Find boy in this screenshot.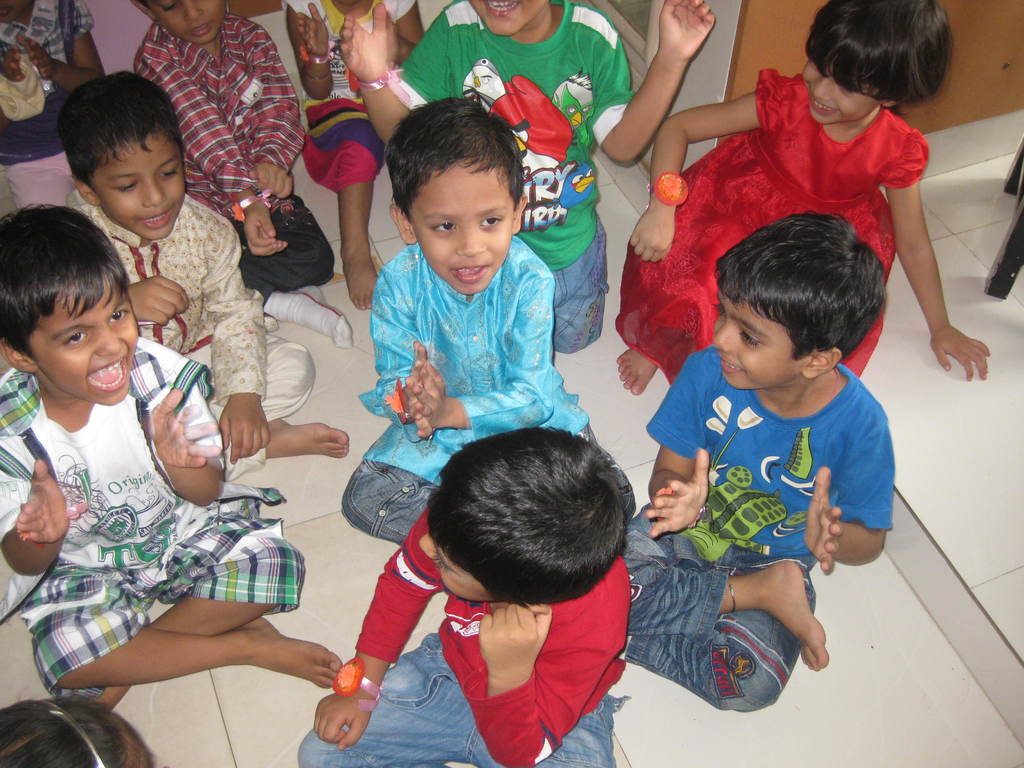
The bounding box for boy is {"left": 128, "top": 0, "right": 346, "bottom": 353}.
